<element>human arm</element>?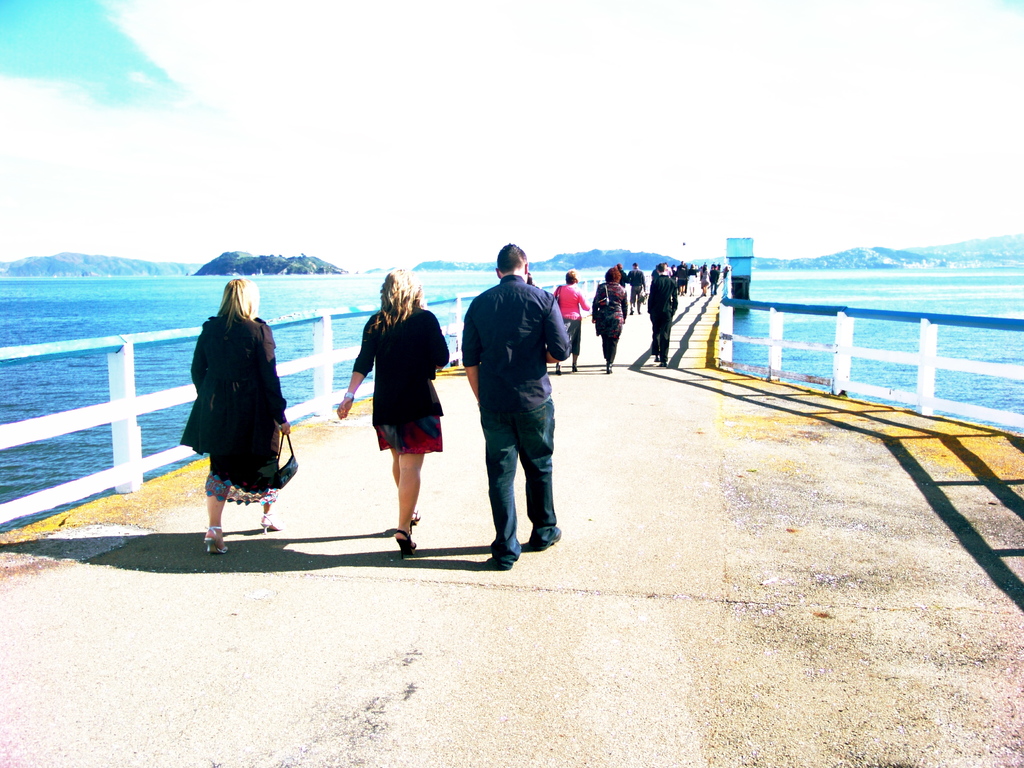
[left=458, top=291, right=481, bottom=408]
